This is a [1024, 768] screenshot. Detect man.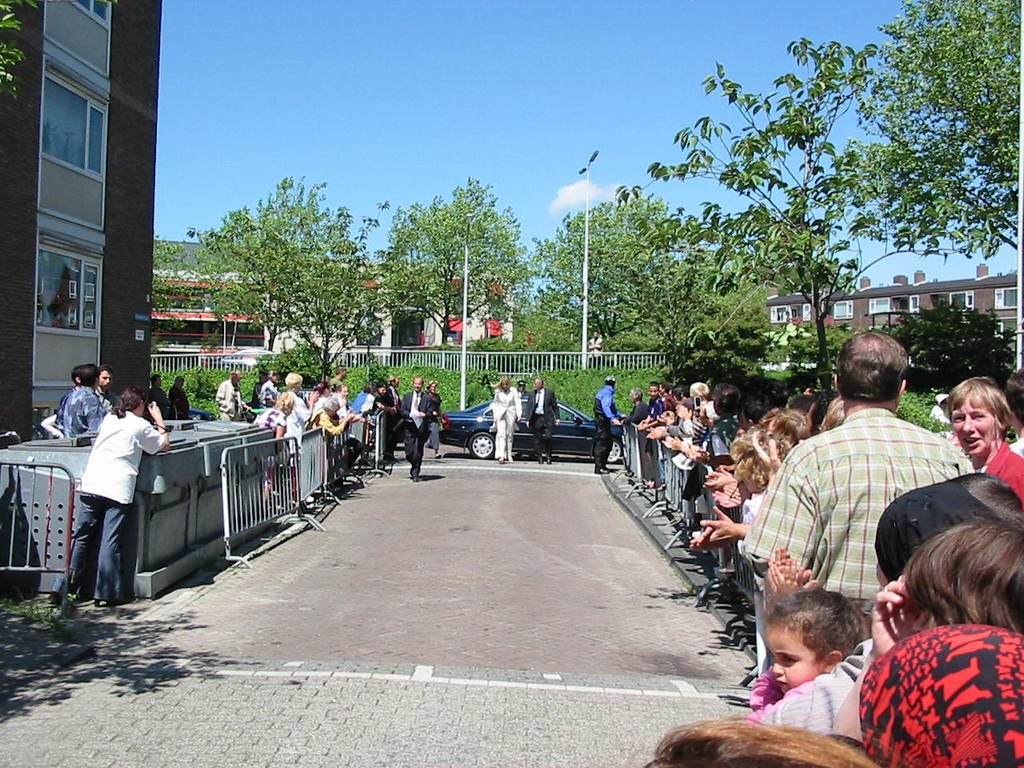
<box>95,364,122,412</box>.
